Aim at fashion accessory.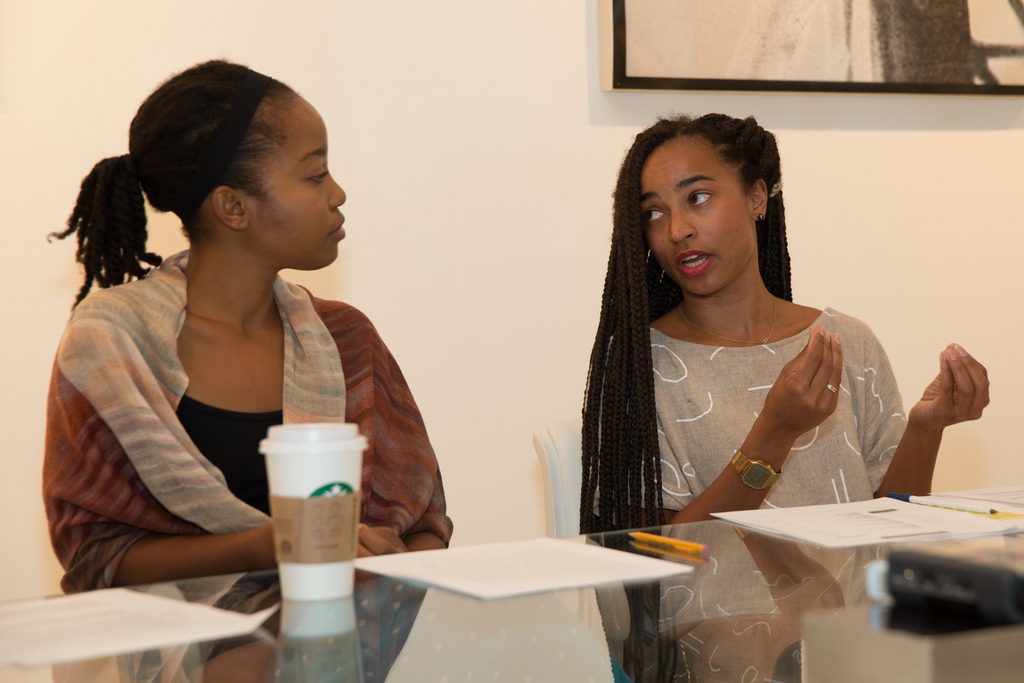
Aimed at rect(168, 65, 269, 225).
